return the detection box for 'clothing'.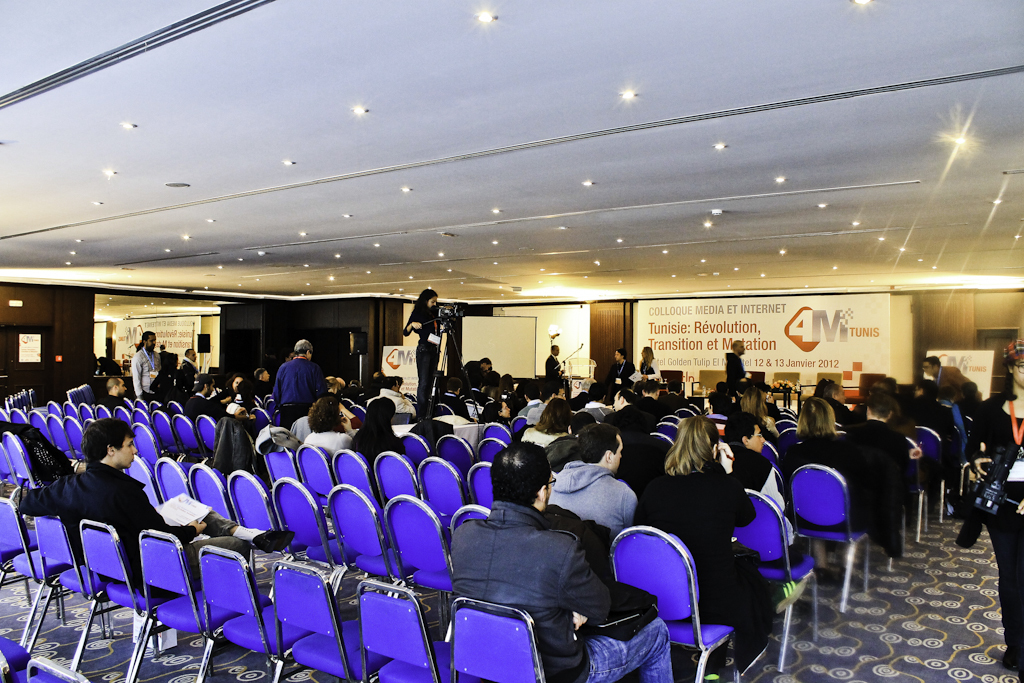
437, 386, 471, 422.
